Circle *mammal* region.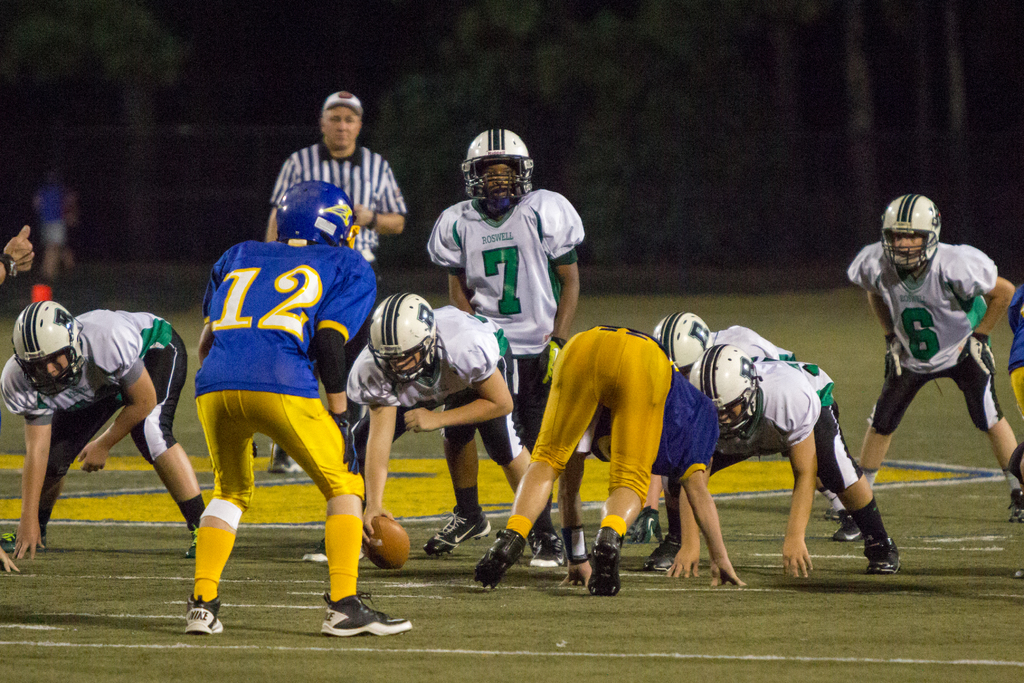
Region: left=261, top=89, right=413, bottom=472.
